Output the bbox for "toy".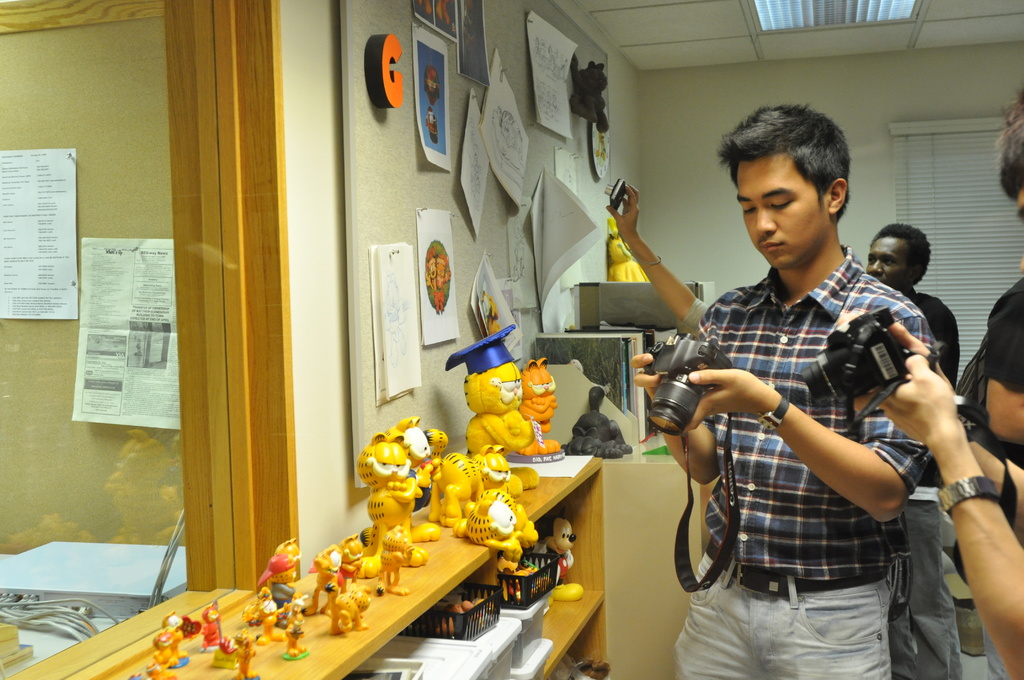
[left=307, top=542, right=342, bottom=614].
